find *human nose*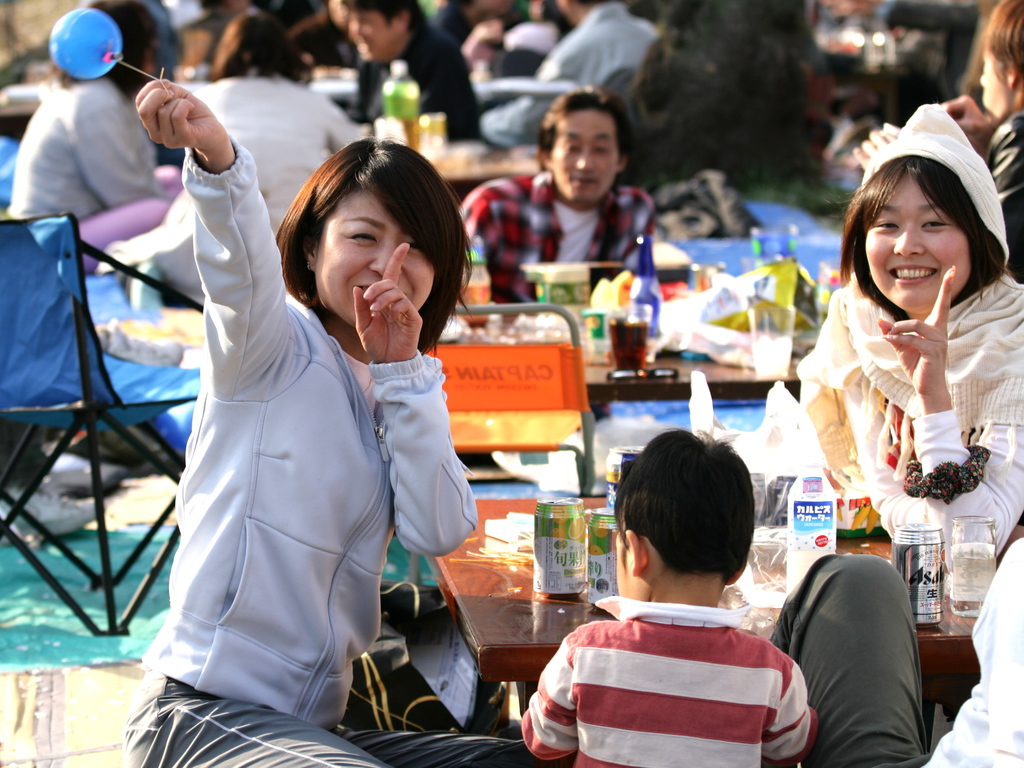
bbox=(578, 147, 598, 172)
